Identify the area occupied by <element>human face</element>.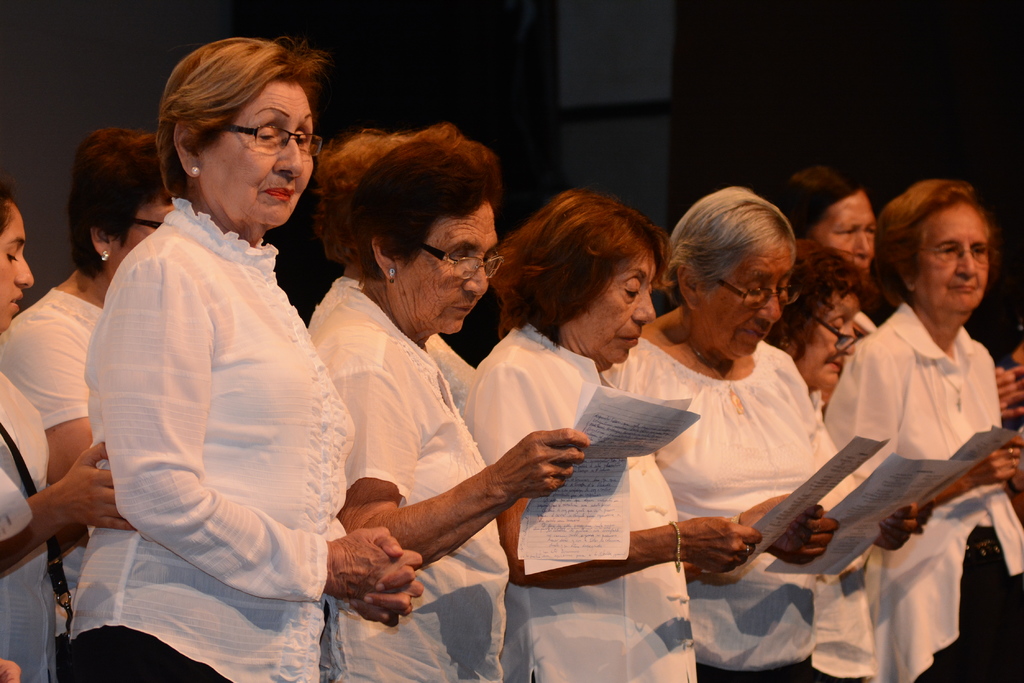
Area: bbox=(705, 240, 788, 357).
